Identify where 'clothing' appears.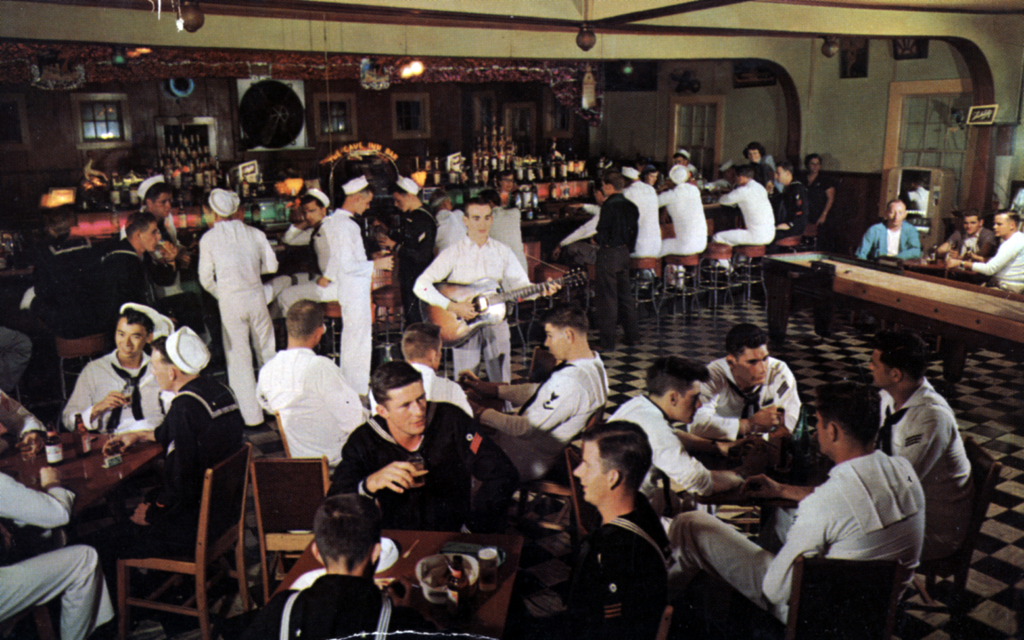
Appears at l=966, t=215, r=1023, b=297.
